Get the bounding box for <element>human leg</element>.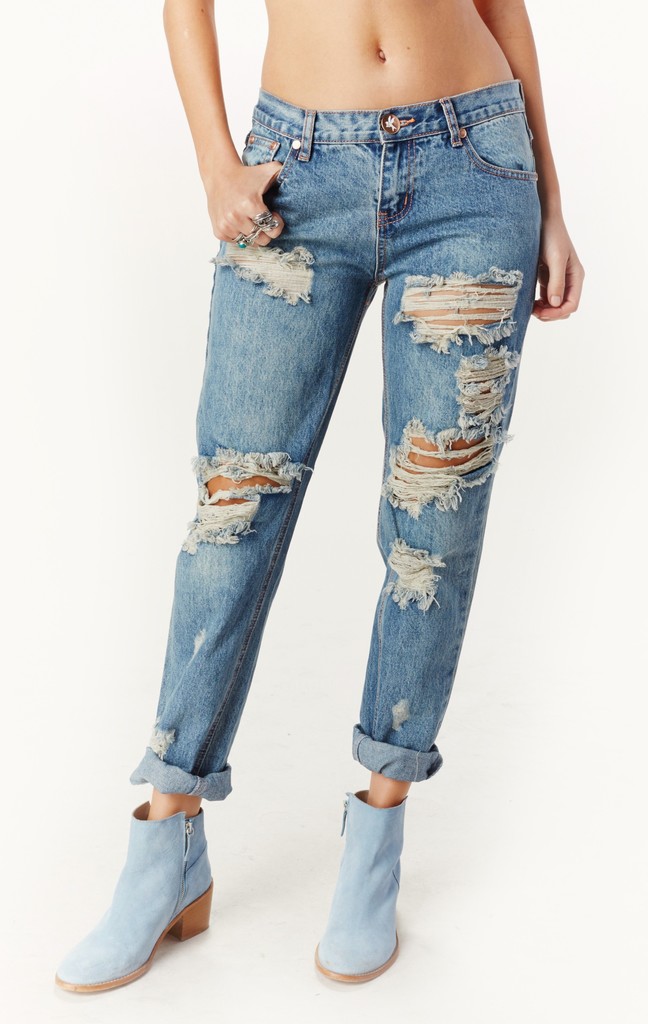
pyautogui.locateOnScreen(61, 101, 382, 991).
